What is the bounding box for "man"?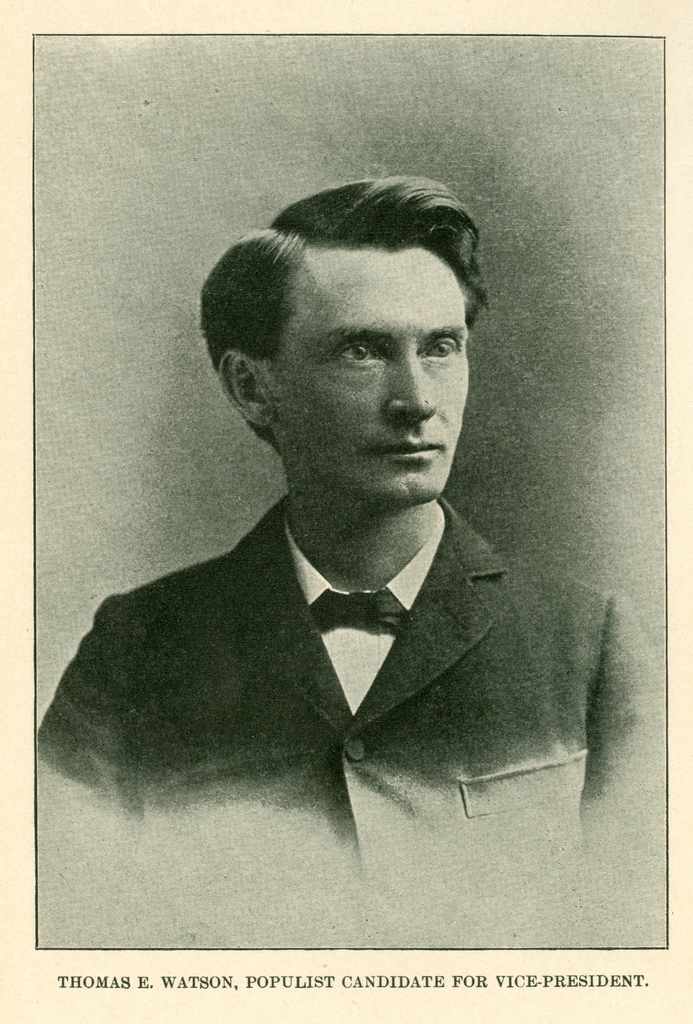
42:166:641:881.
